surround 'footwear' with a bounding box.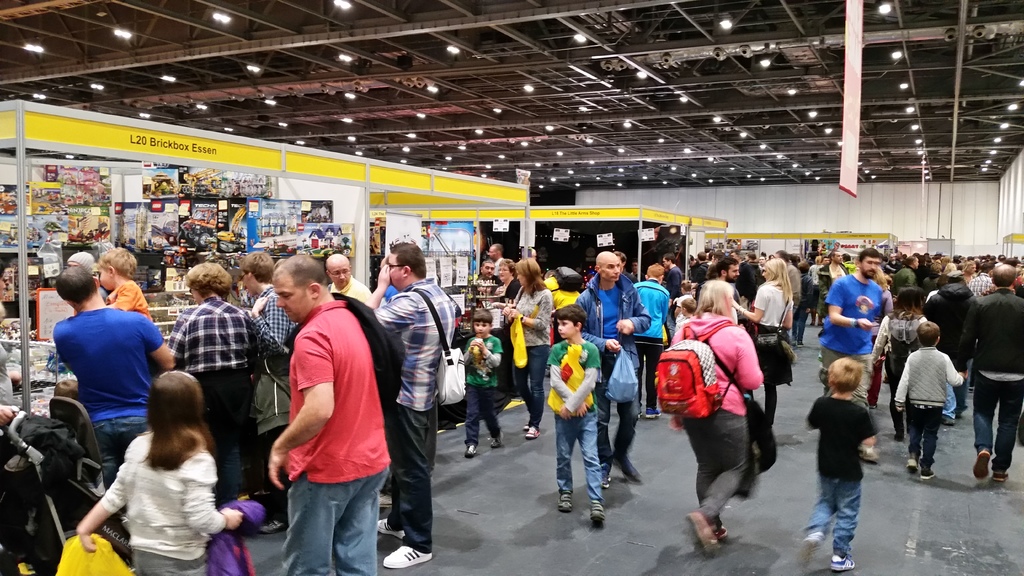
region(559, 490, 573, 517).
